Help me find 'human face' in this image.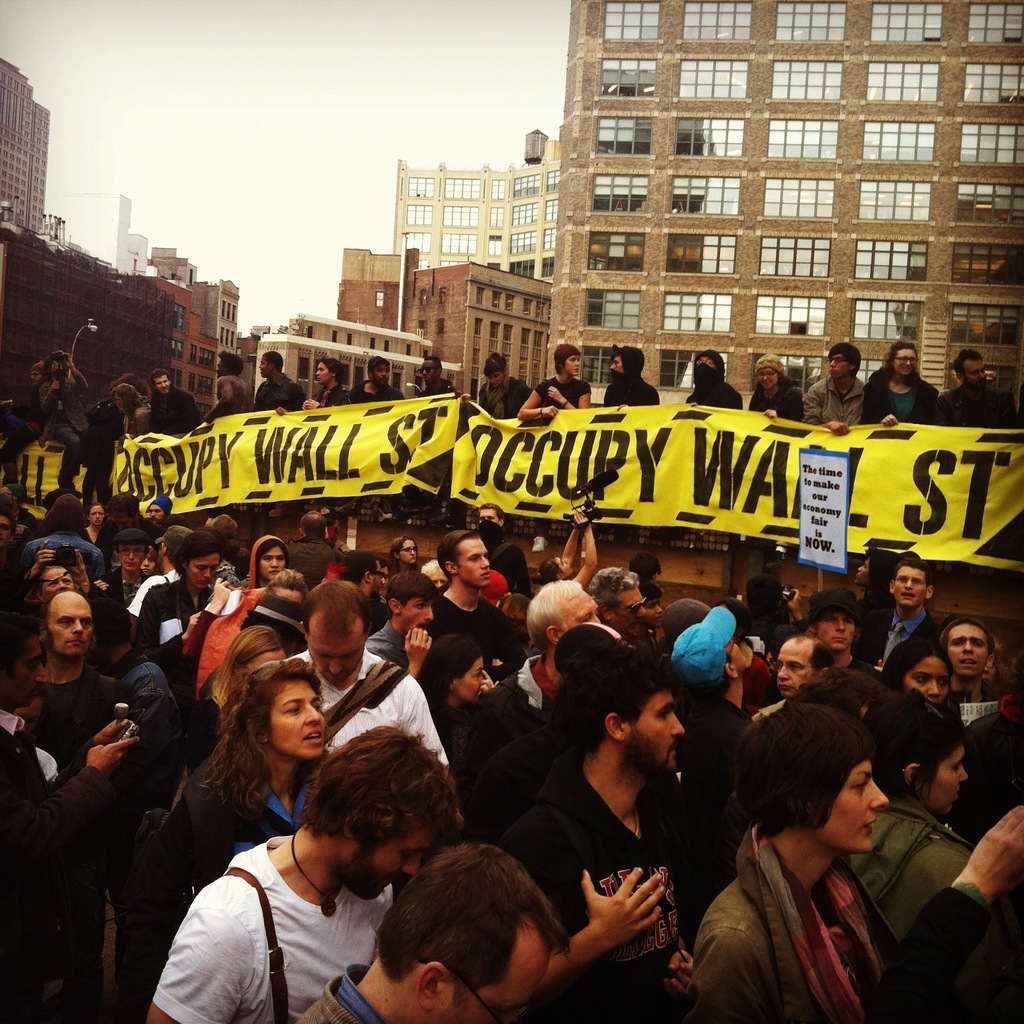
Found it: [778, 643, 815, 696].
